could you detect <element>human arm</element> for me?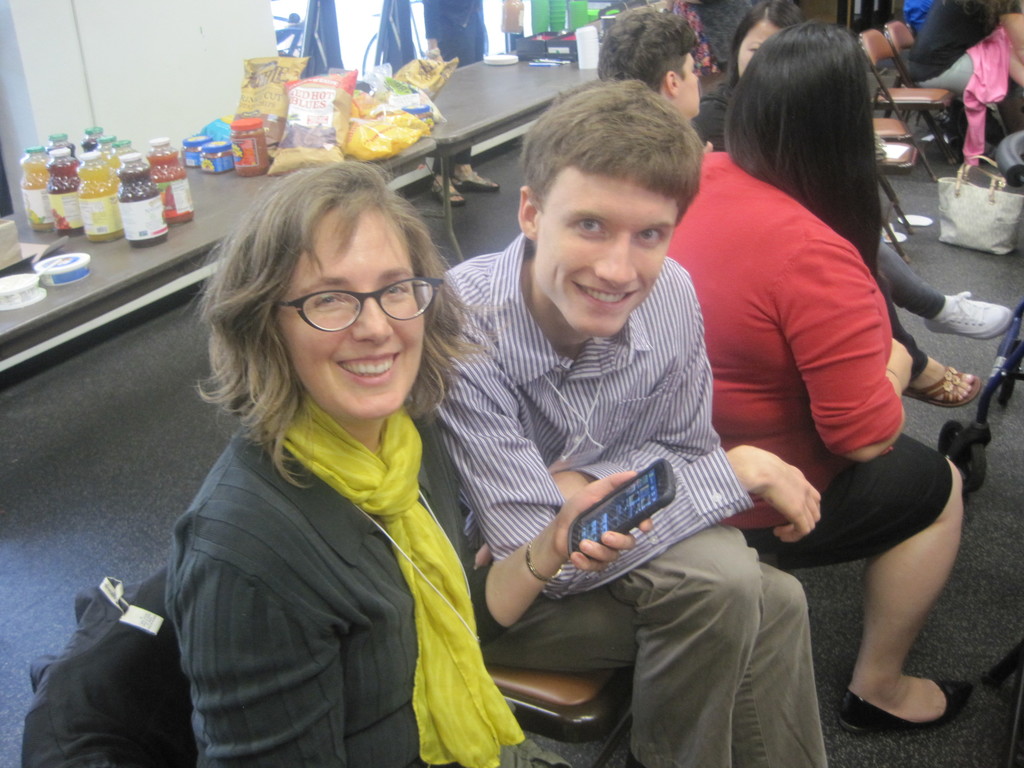
Detection result: {"x1": 187, "y1": 518, "x2": 347, "y2": 767}.
